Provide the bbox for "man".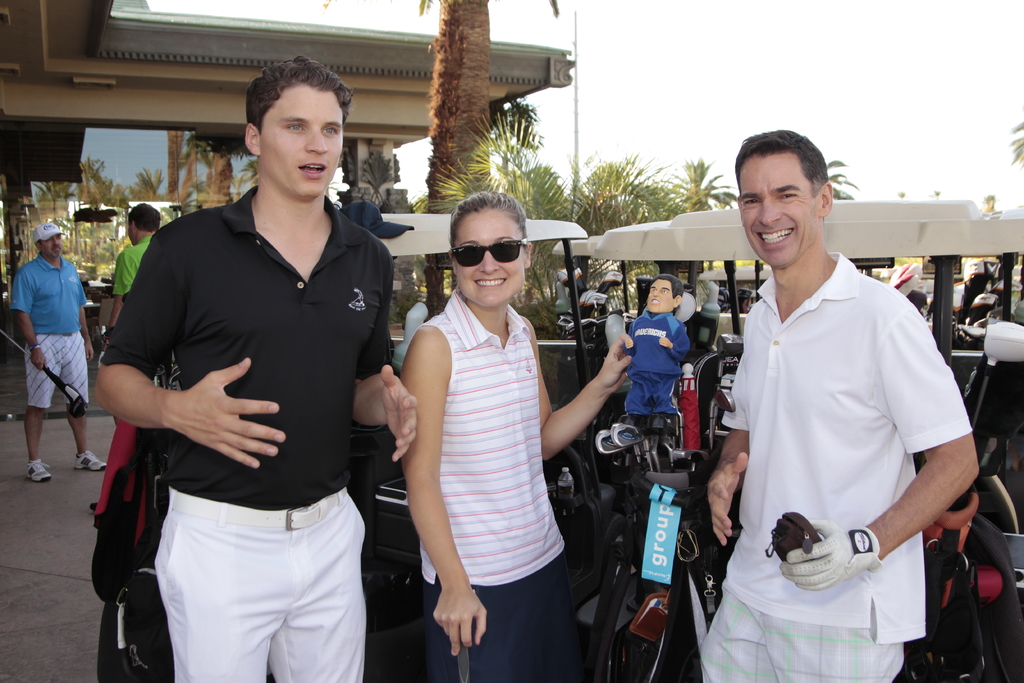
detection(93, 55, 417, 682).
